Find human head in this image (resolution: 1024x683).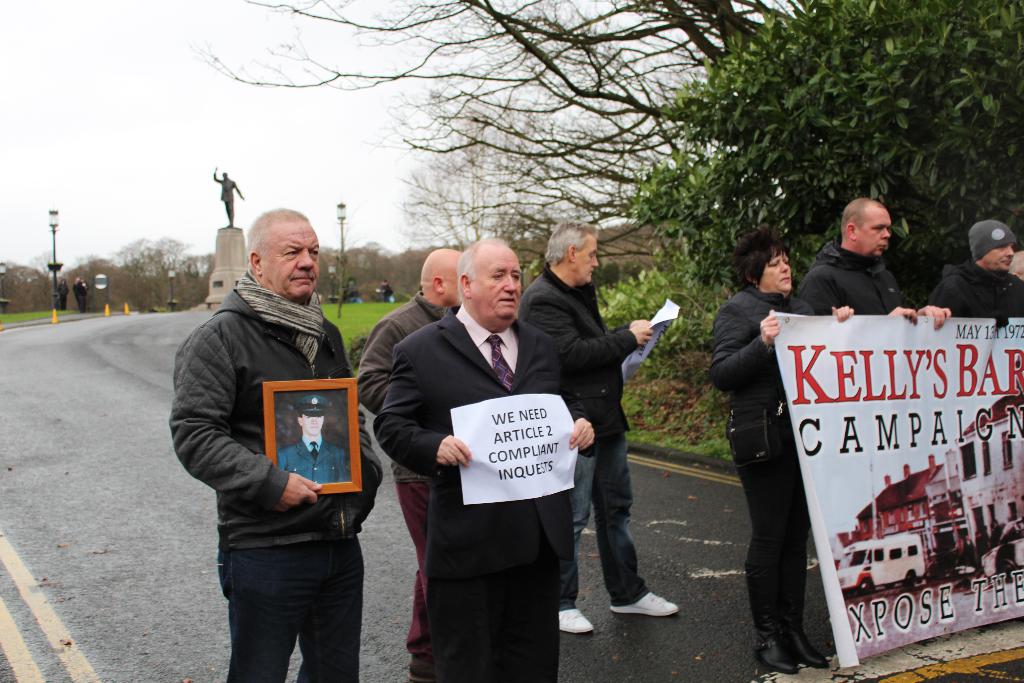
(x1=419, y1=250, x2=462, y2=308).
